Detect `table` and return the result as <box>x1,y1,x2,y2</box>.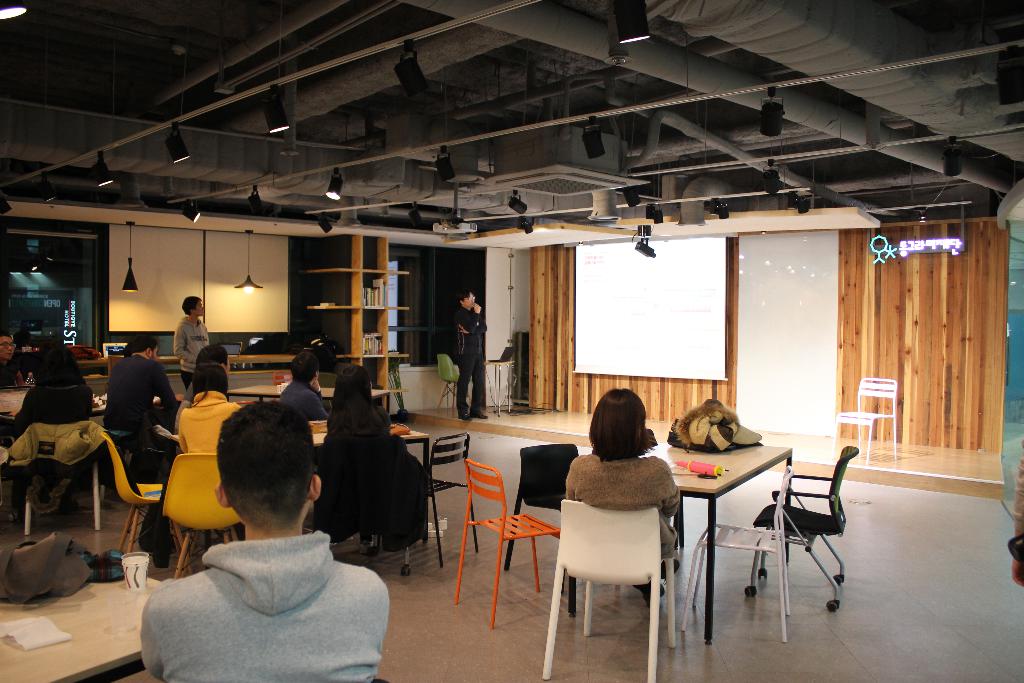
<box>2,577,165,682</box>.
